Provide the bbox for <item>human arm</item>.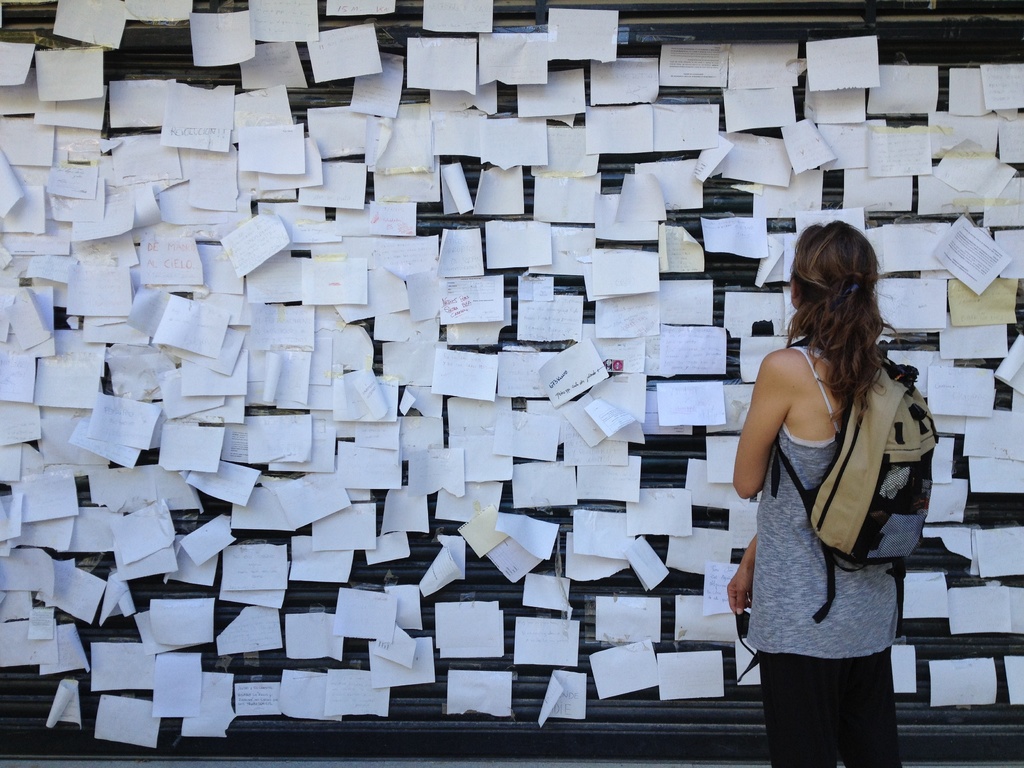
<region>729, 353, 794, 500</region>.
